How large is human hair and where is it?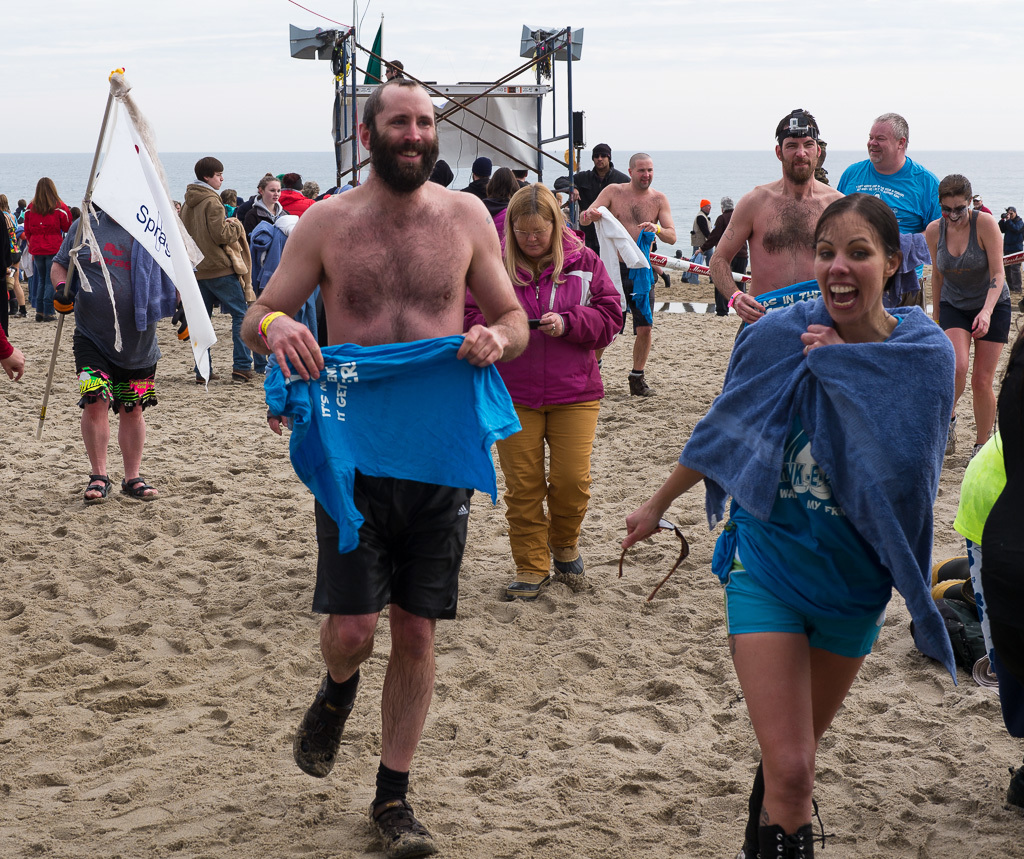
Bounding box: <bbox>774, 108, 820, 155</bbox>.
